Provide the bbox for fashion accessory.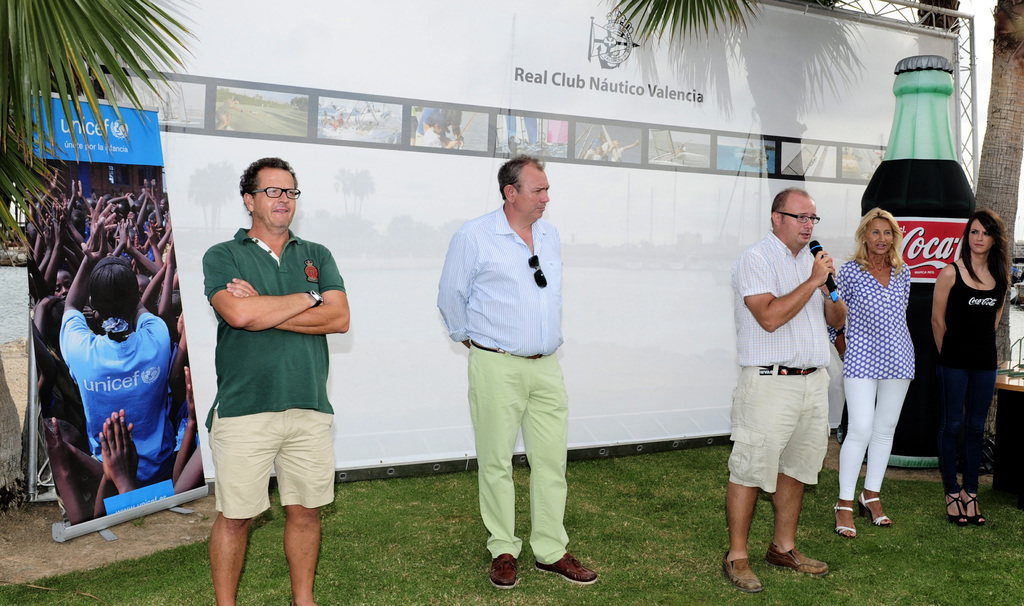
{"x1": 774, "y1": 213, "x2": 821, "y2": 228}.
